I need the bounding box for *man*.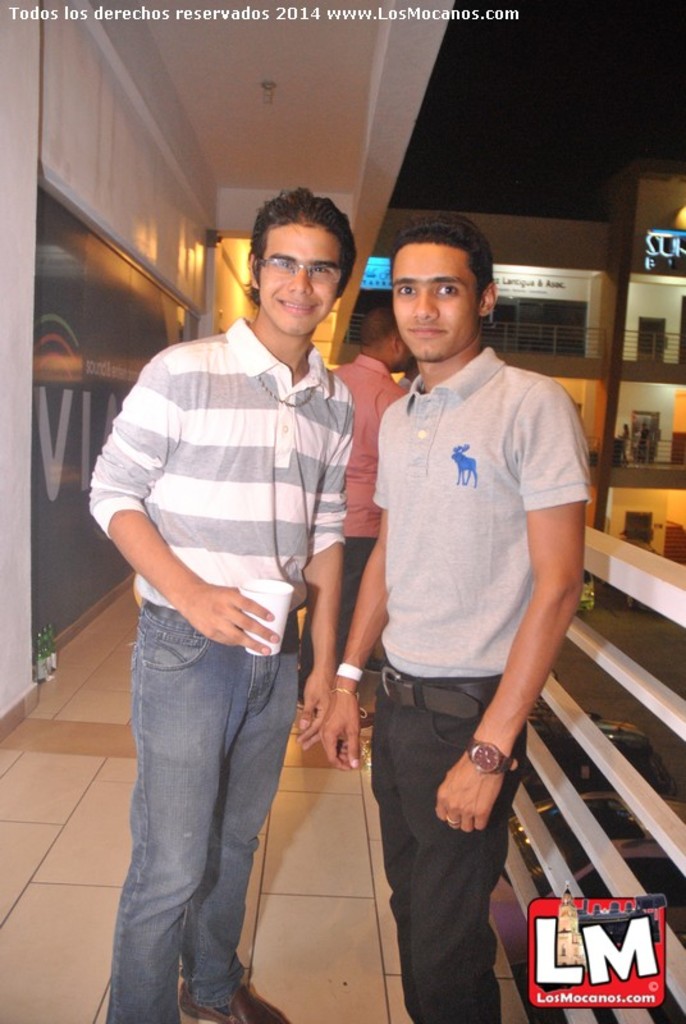
Here it is: (left=321, top=210, right=593, bottom=1023).
